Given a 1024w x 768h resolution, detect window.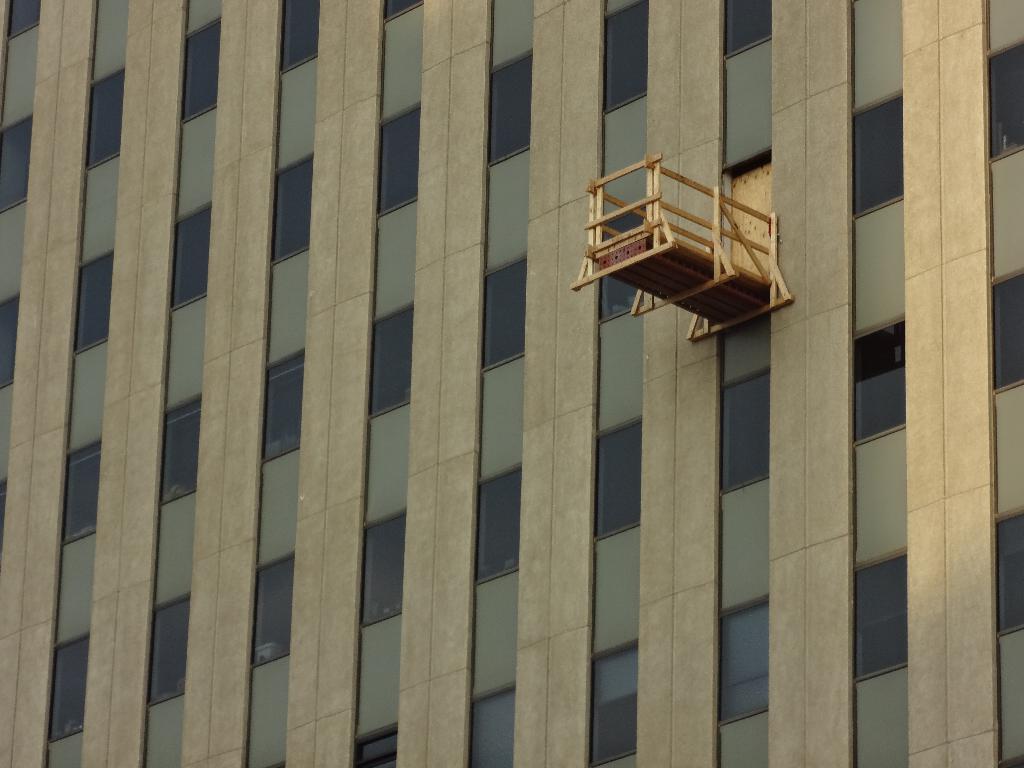
721:367:769:493.
